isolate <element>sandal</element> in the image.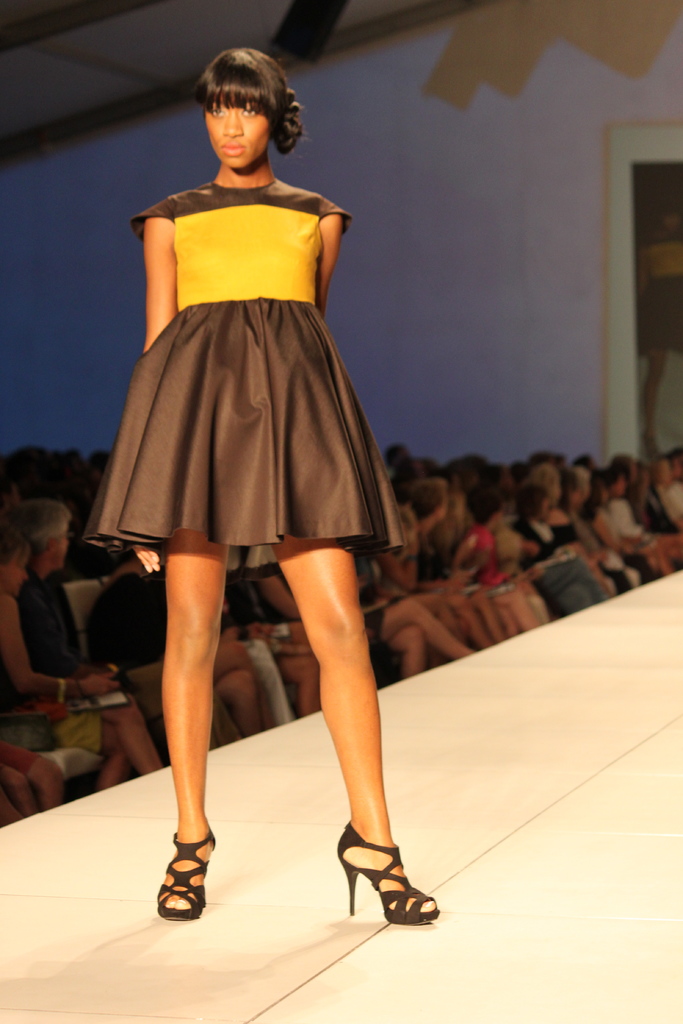
Isolated region: left=150, top=819, right=213, bottom=919.
